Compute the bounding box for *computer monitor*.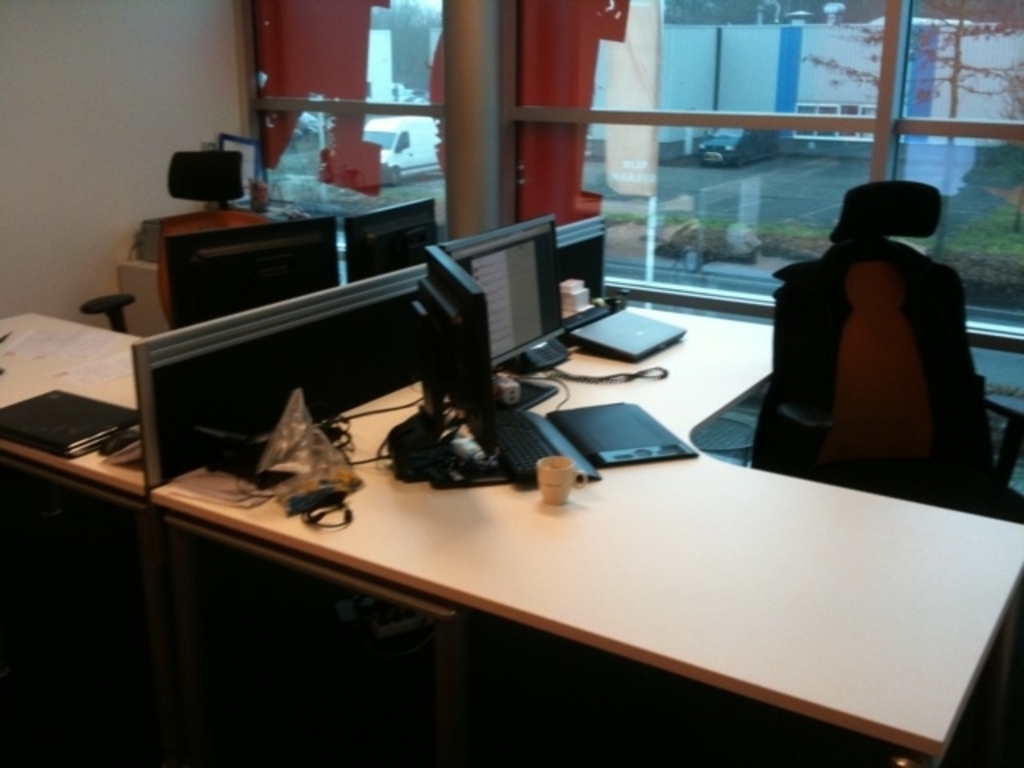
<box>158,222,346,333</box>.
